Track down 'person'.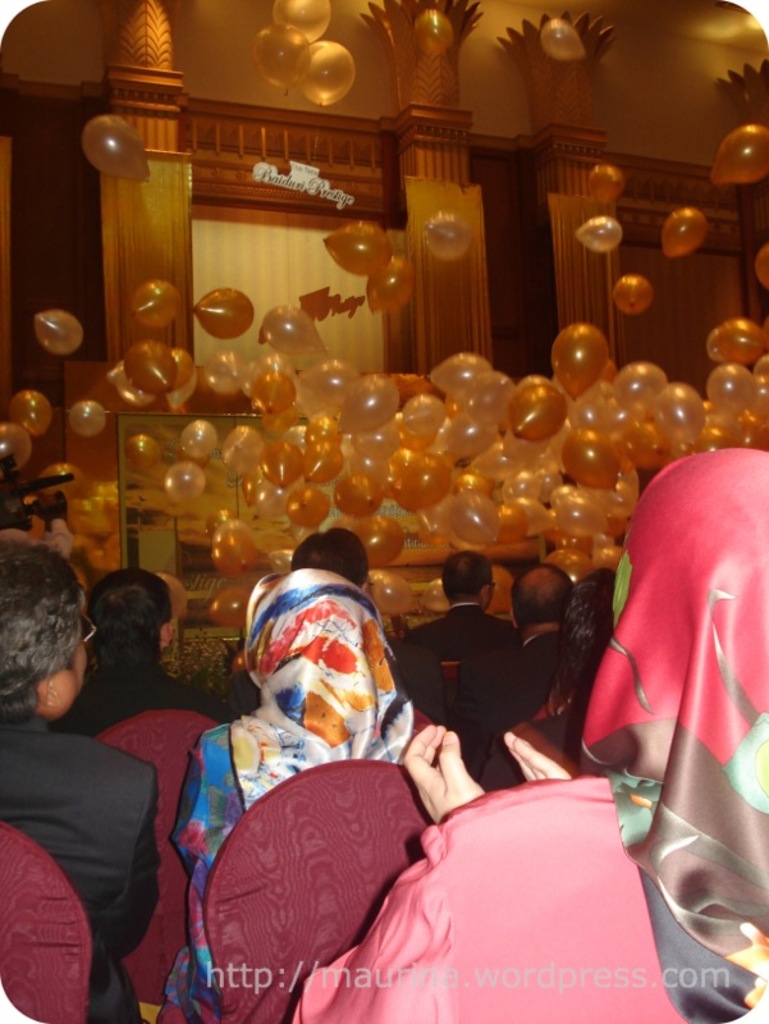
Tracked to bbox=(394, 548, 514, 735).
